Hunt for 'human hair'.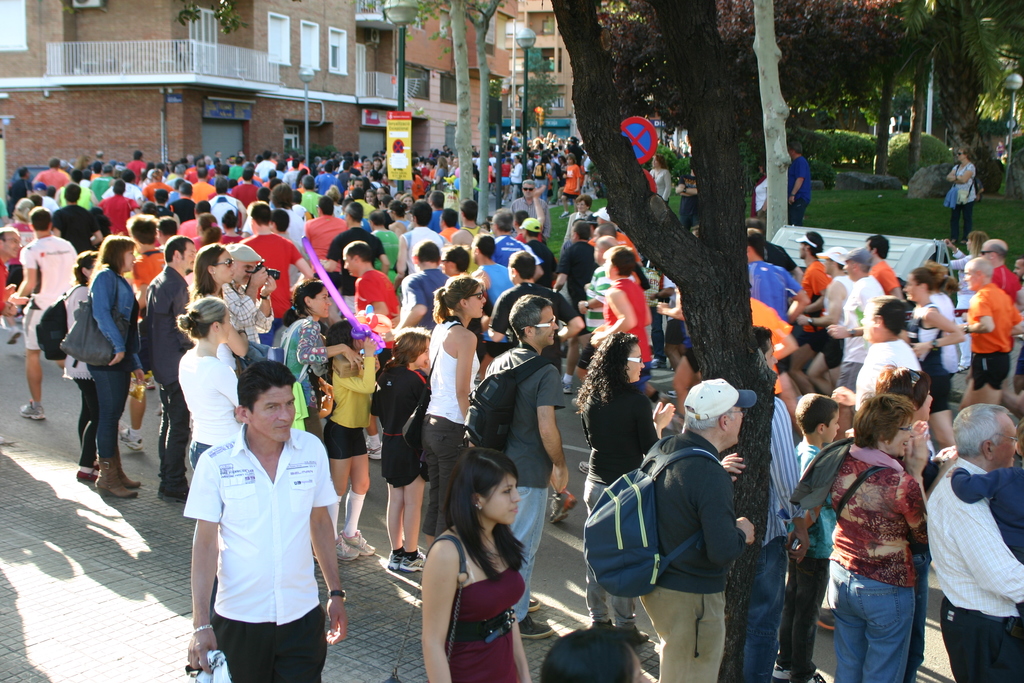
Hunted down at select_region(441, 206, 458, 226).
